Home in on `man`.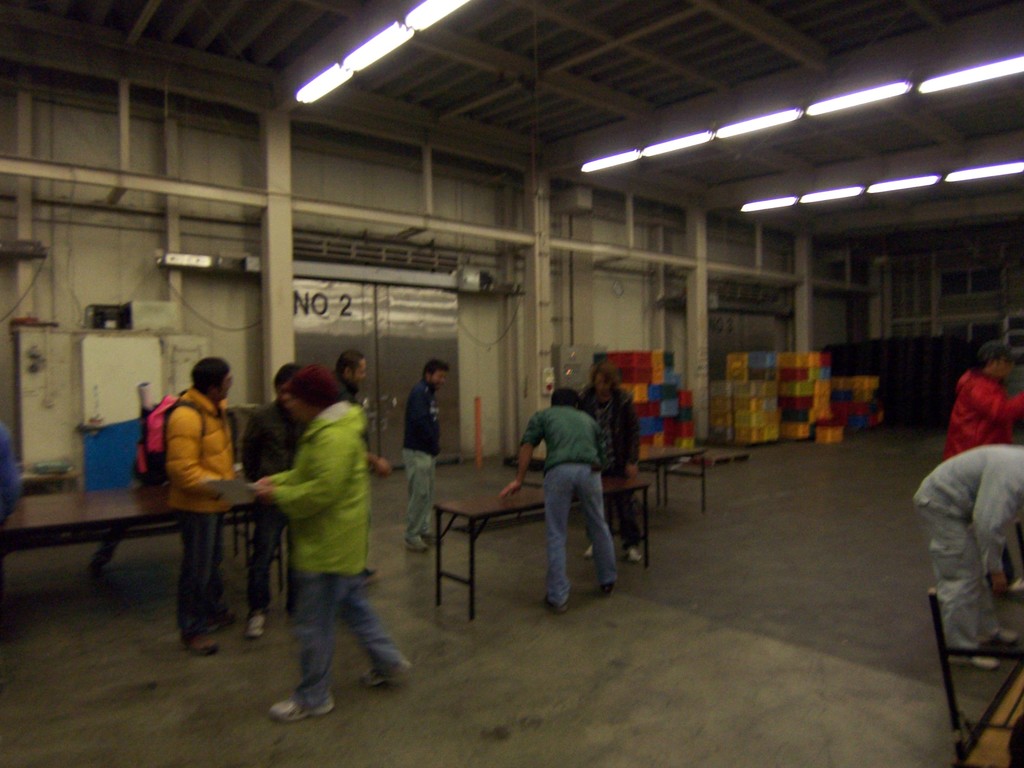
Homed in at 580, 365, 642, 564.
